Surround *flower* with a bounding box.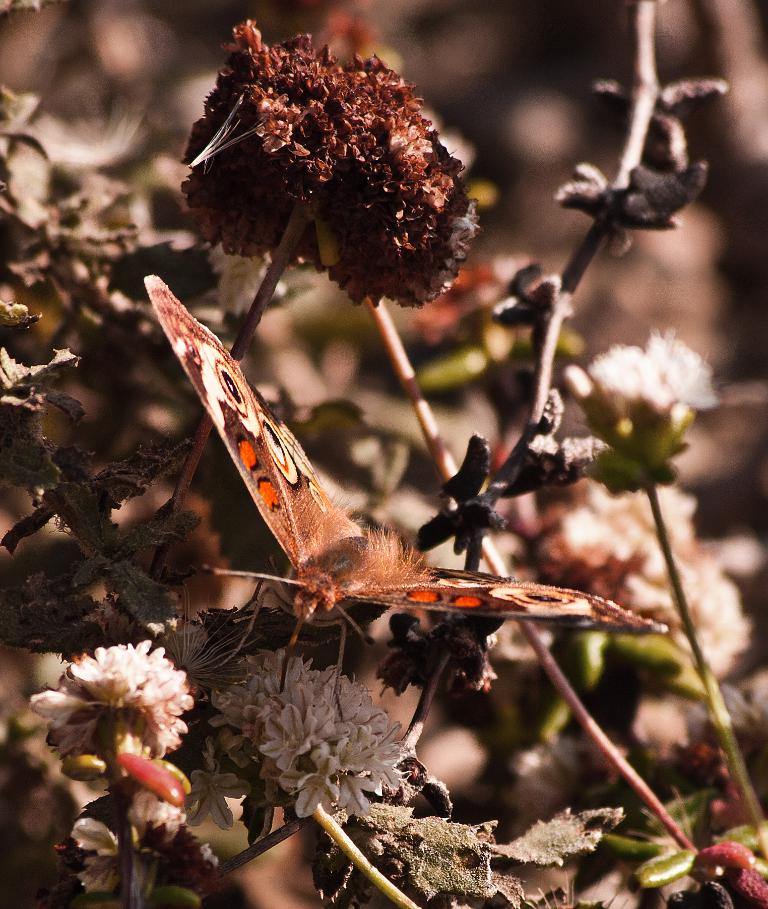
<box>169,652,422,857</box>.
